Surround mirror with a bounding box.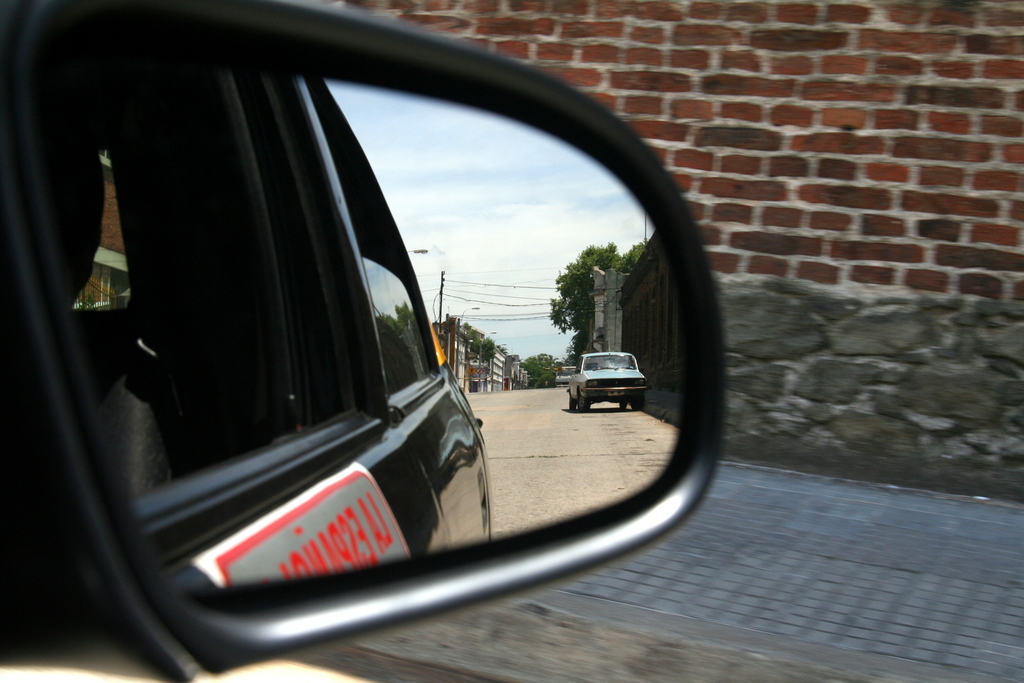
(left=51, top=47, right=689, bottom=596).
